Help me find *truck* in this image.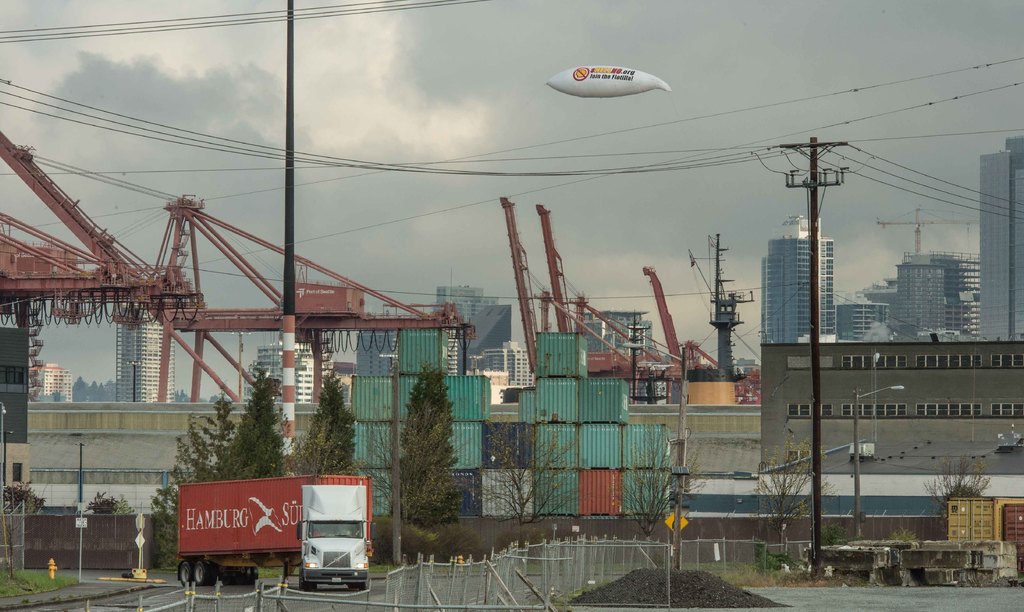
Found it: (x1=161, y1=475, x2=352, y2=601).
